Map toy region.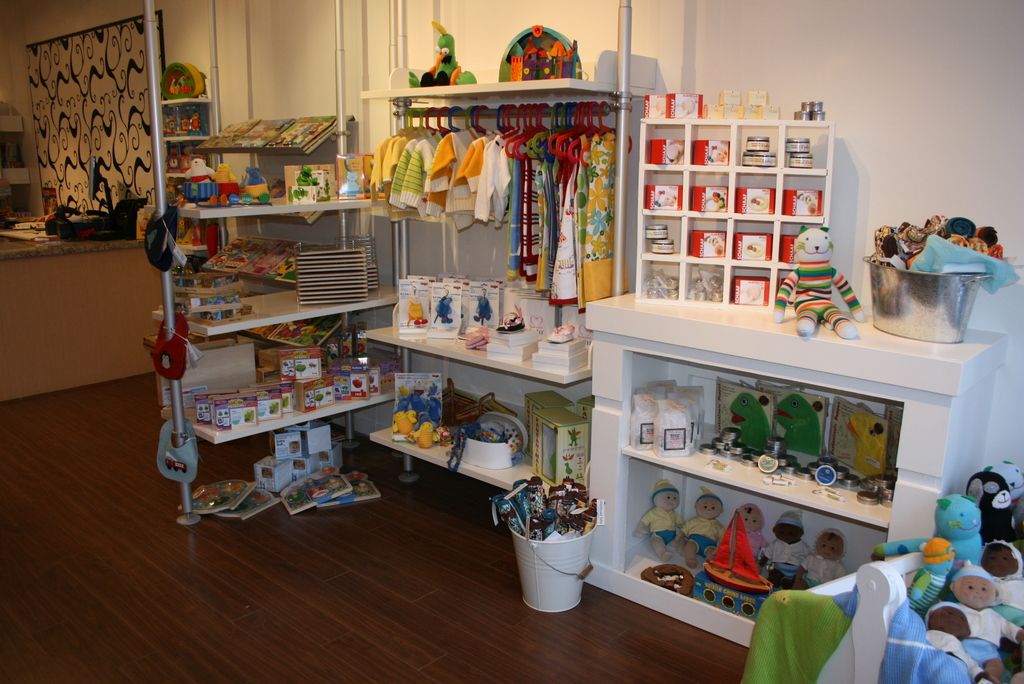
Mapped to left=675, top=478, right=724, bottom=558.
